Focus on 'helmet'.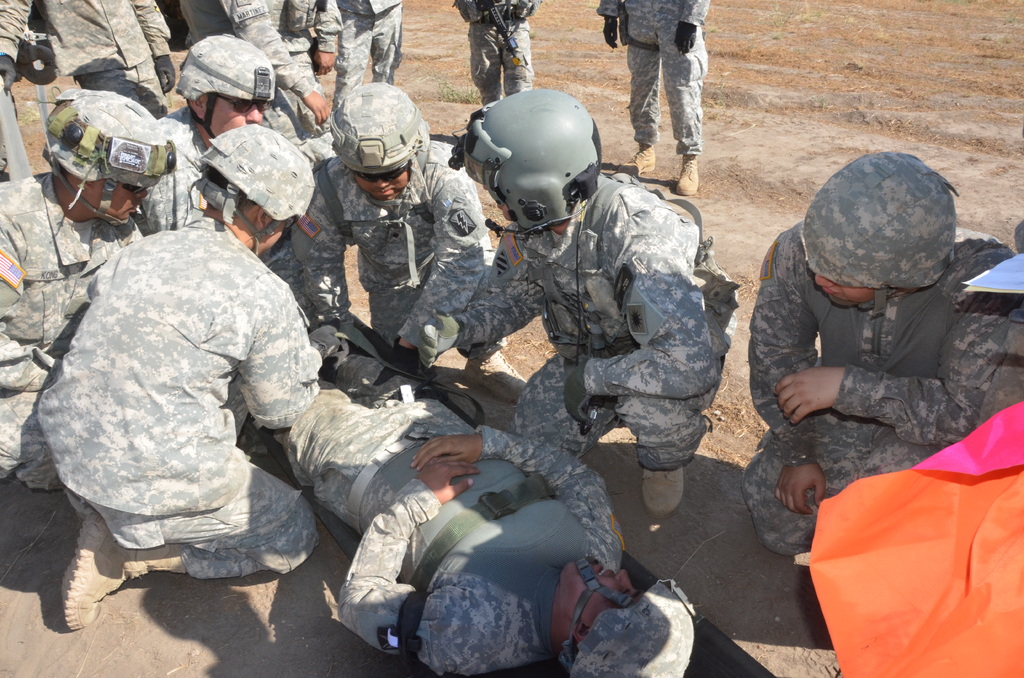
Focused at locate(801, 140, 957, 318).
